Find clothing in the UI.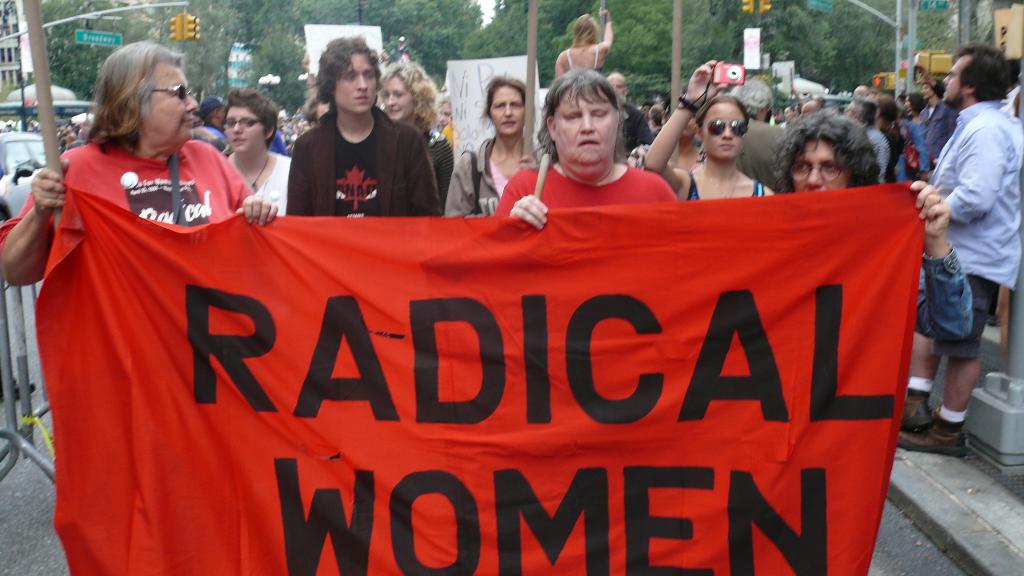
UI element at region(911, 241, 974, 341).
